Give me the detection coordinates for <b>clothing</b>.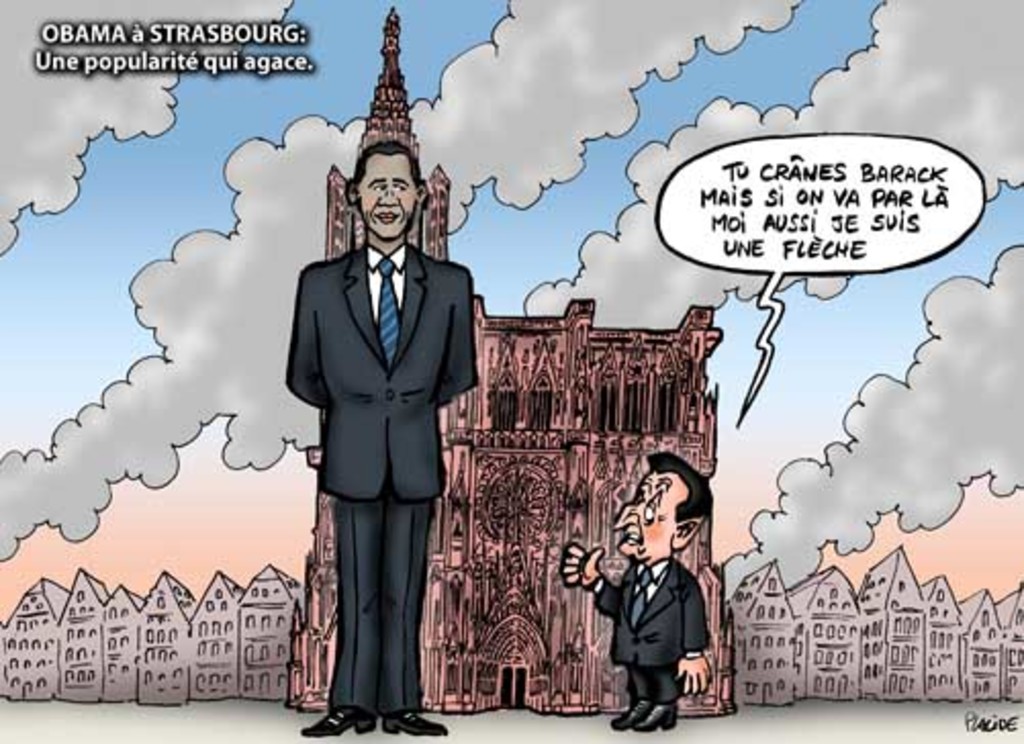
{"left": 591, "top": 556, "right": 711, "bottom": 703}.
